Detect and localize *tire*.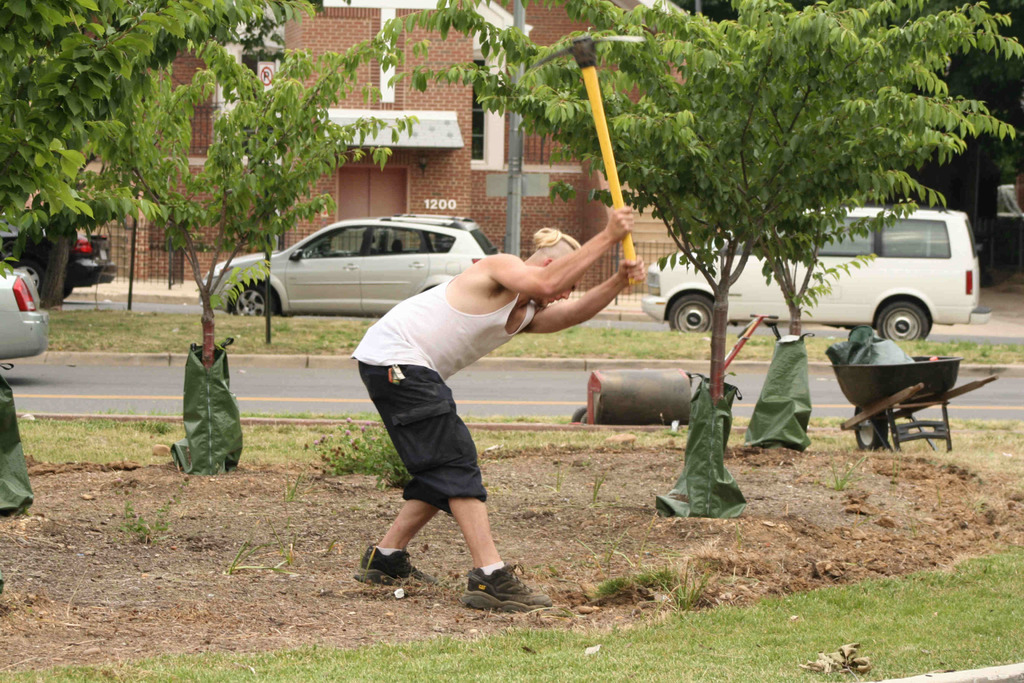
Localized at bbox=[7, 259, 42, 292].
